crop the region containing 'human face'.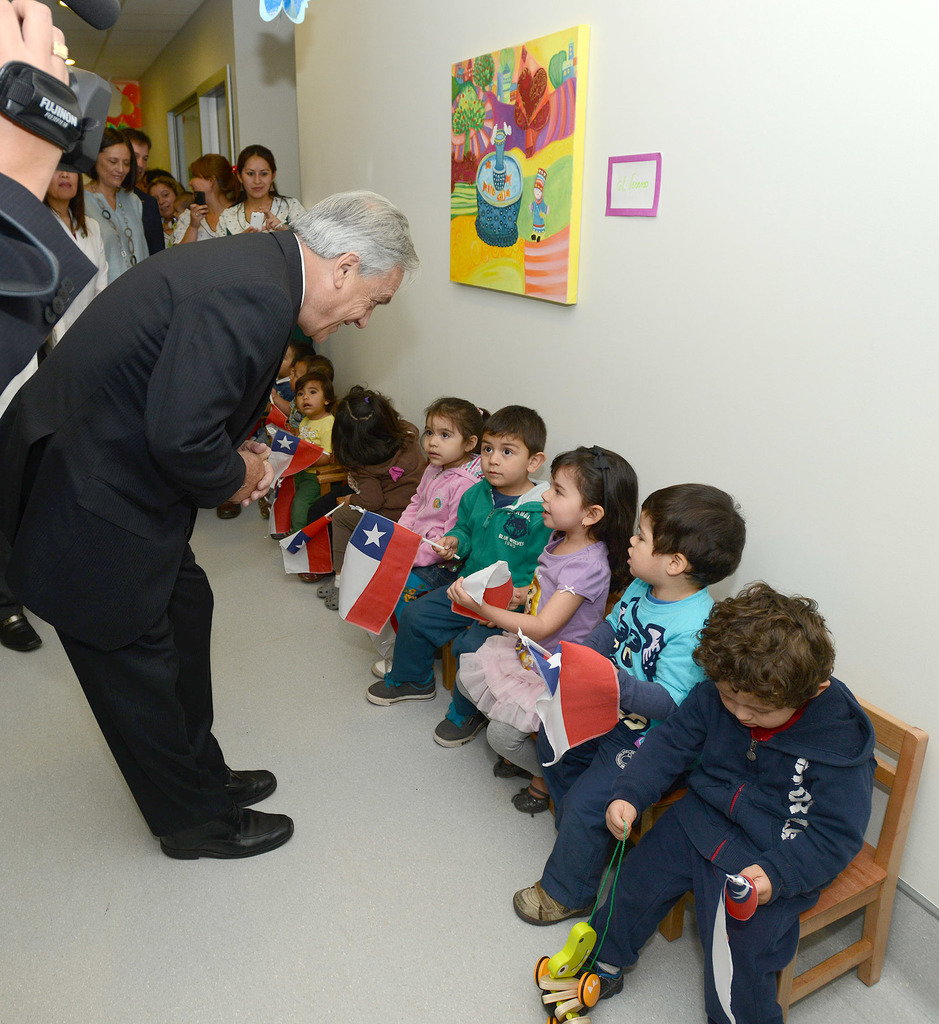
Crop region: <box>481,435,527,487</box>.
